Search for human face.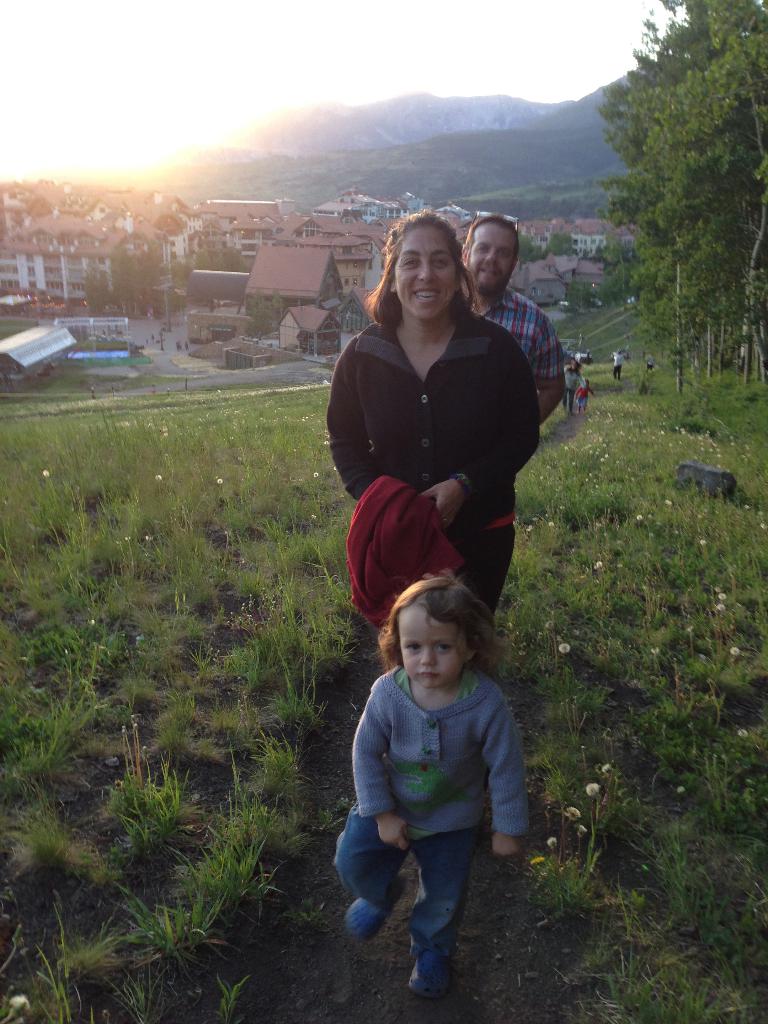
Found at {"left": 400, "top": 221, "right": 474, "bottom": 326}.
